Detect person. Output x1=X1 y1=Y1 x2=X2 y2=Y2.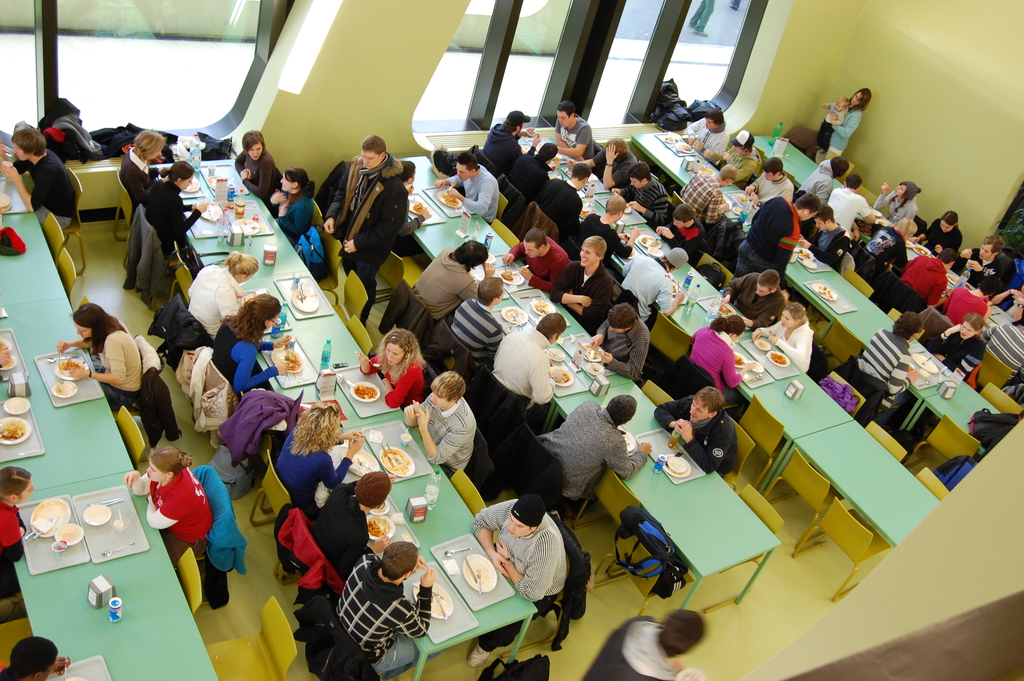
x1=490 y1=310 x2=568 y2=434.
